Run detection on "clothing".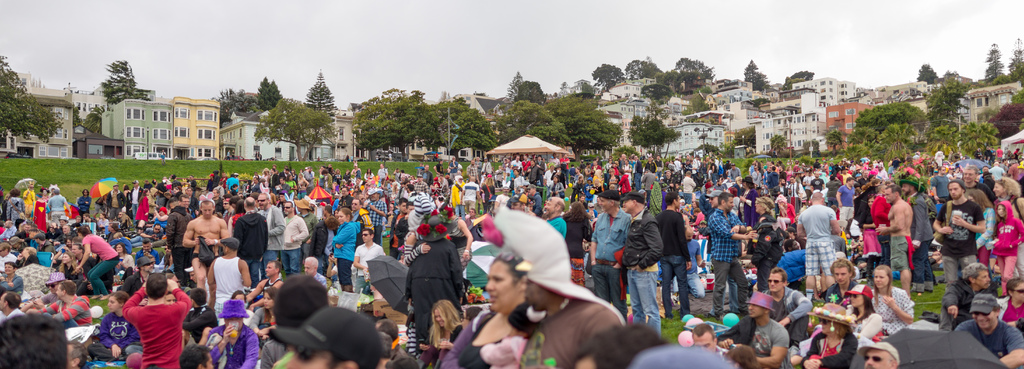
Result: [x1=661, y1=258, x2=691, y2=312].
